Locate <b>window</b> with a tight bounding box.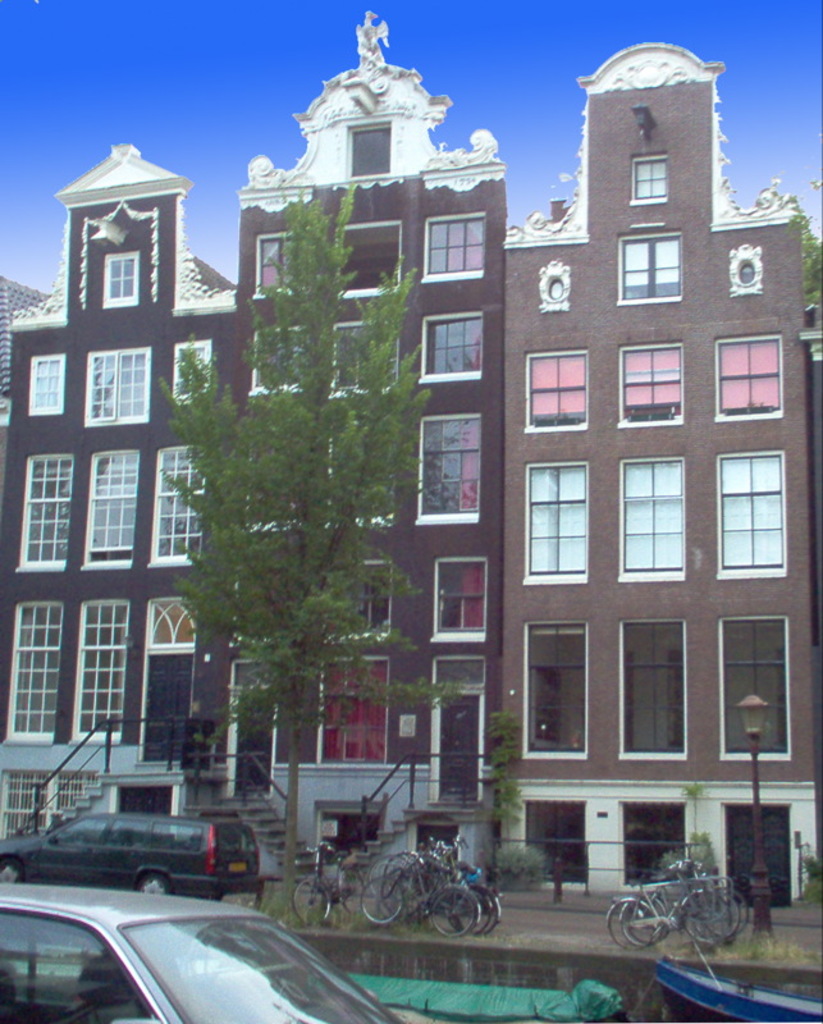
pyautogui.locateOnScreen(410, 310, 480, 385).
